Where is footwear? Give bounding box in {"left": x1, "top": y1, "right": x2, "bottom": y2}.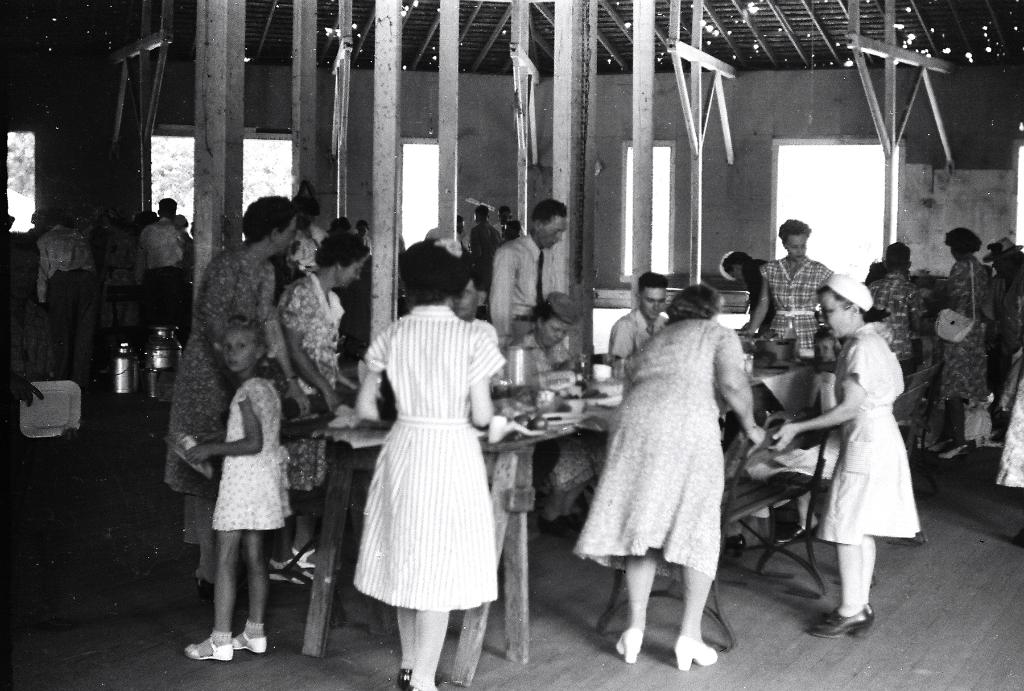
{"left": 673, "top": 634, "right": 716, "bottom": 671}.
